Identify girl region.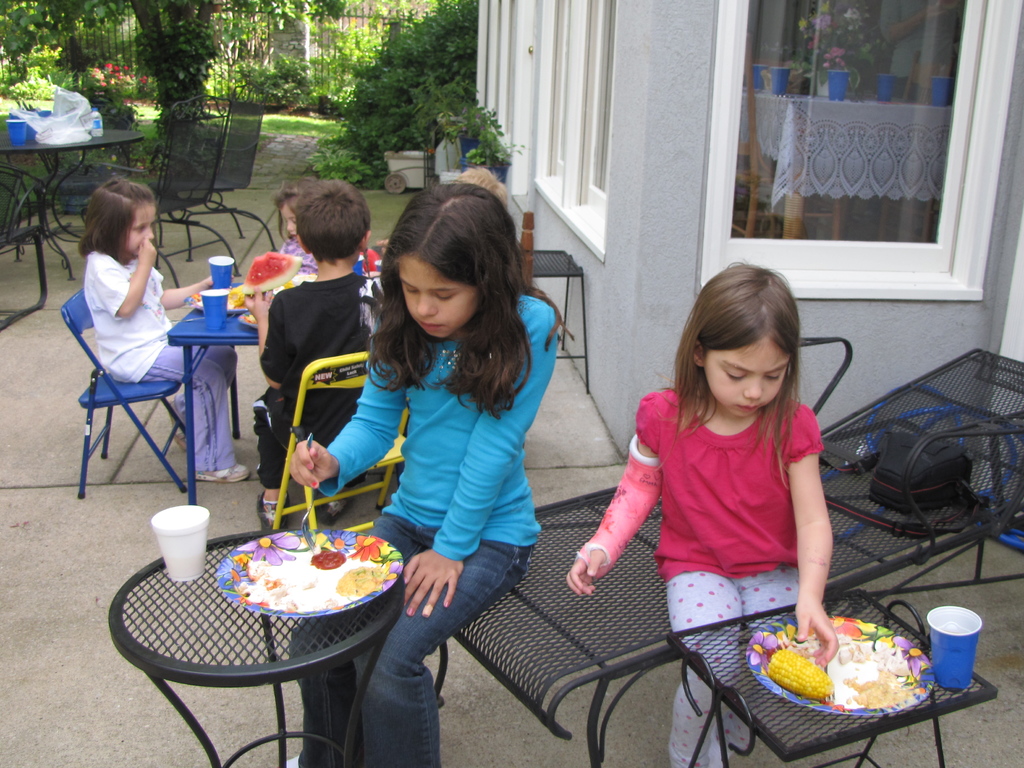
Region: crop(565, 264, 836, 767).
